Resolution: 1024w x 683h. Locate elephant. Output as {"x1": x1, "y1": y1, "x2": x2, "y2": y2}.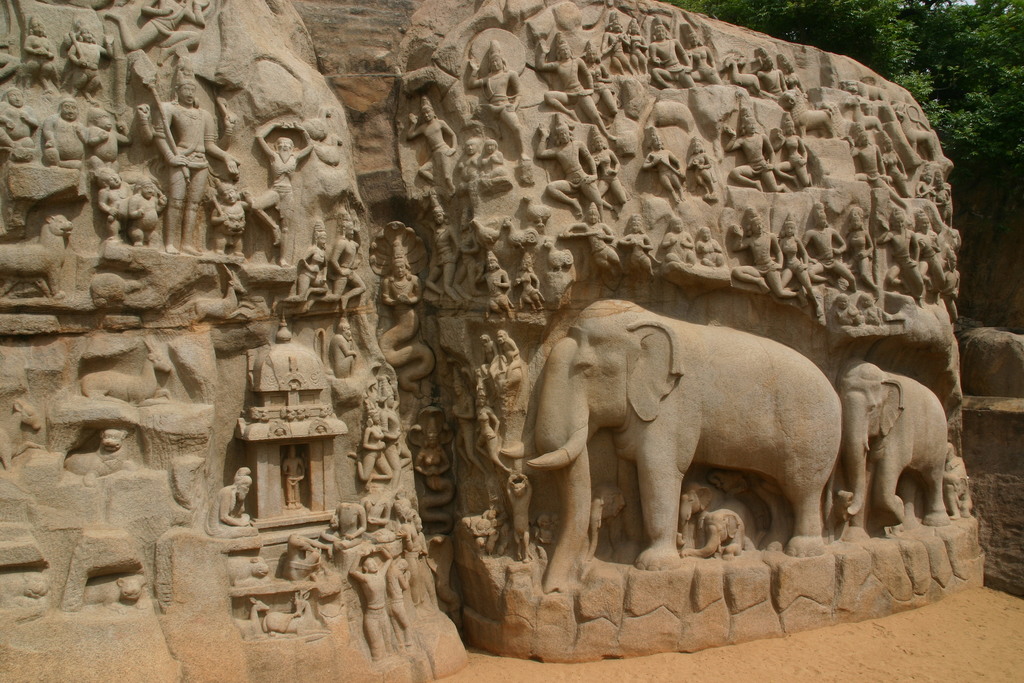
{"x1": 839, "y1": 356, "x2": 954, "y2": 533}.
